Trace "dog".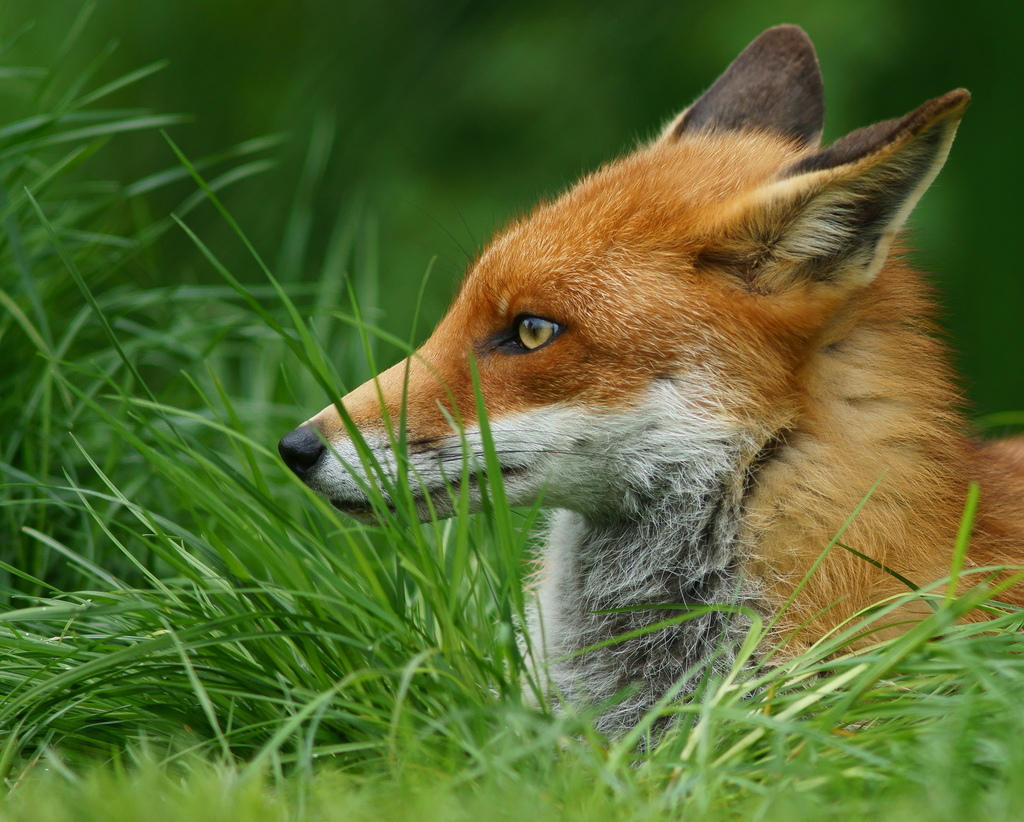
Traced to {"x1": 280, "y1": 21, "x2": 1023, "y2": 806}.
